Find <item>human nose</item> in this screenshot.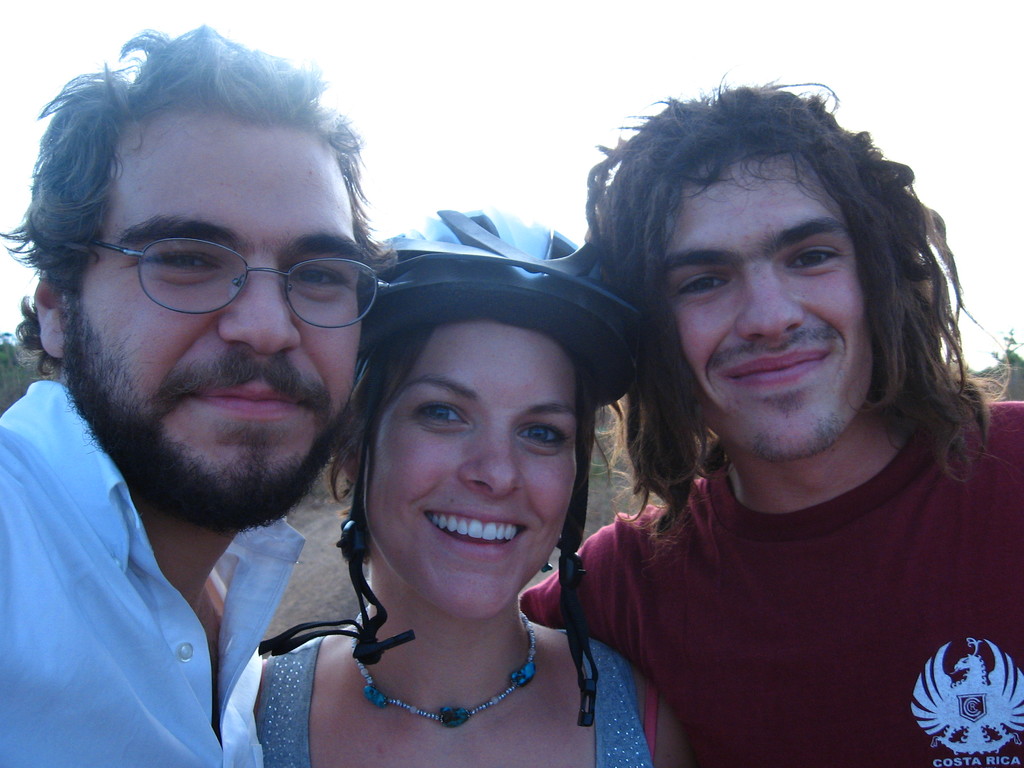
The bounding box for <item>human nose</item> is <region>738, 258, 804, 339</region>.
